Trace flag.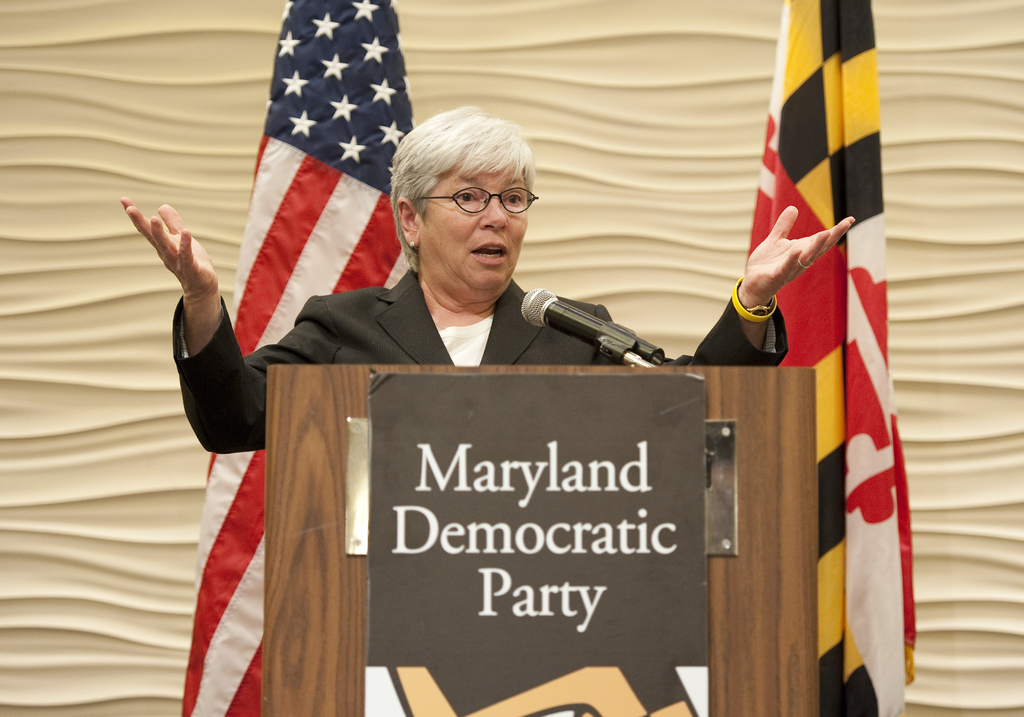
Traced to Rect(692, 0, 929, 716).
